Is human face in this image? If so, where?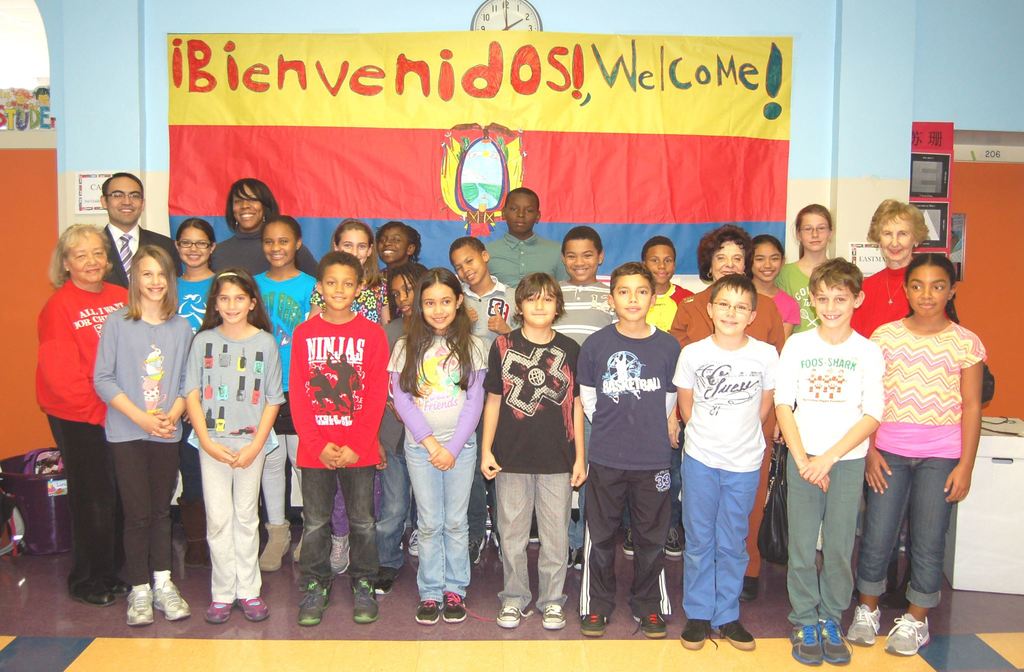
Yes, at x1=136, y1=251, x2=168, y2=295.
